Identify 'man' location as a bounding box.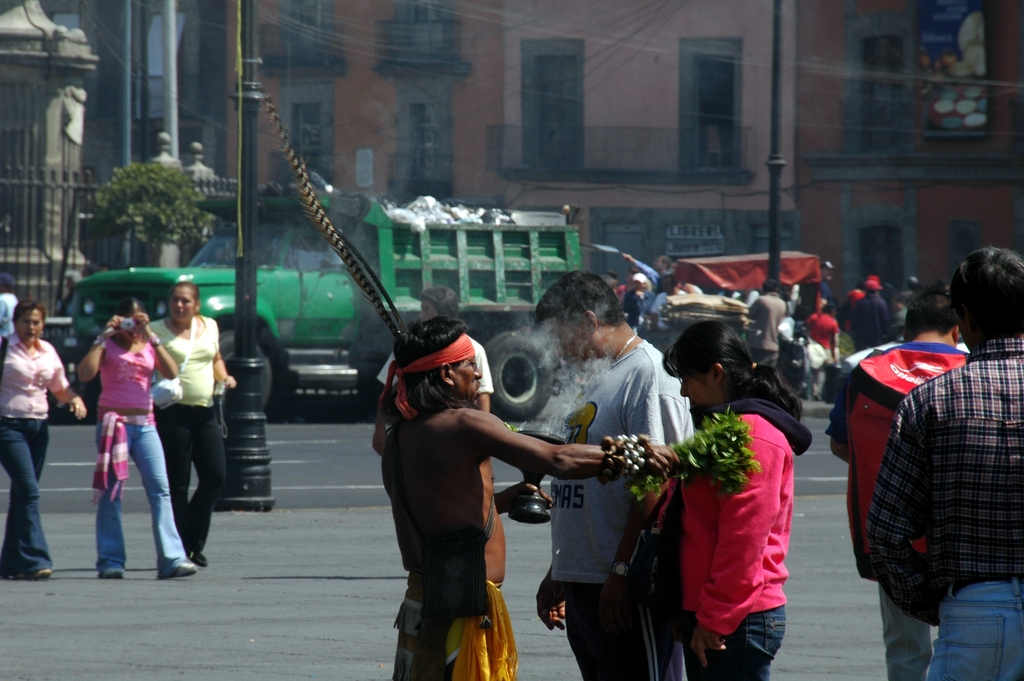
[868, 247, 1023, 680].
